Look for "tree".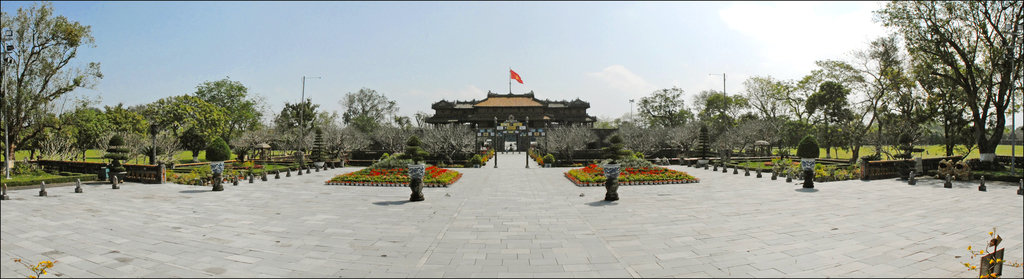
Found: BBox(874, 0, 1023, 158).
